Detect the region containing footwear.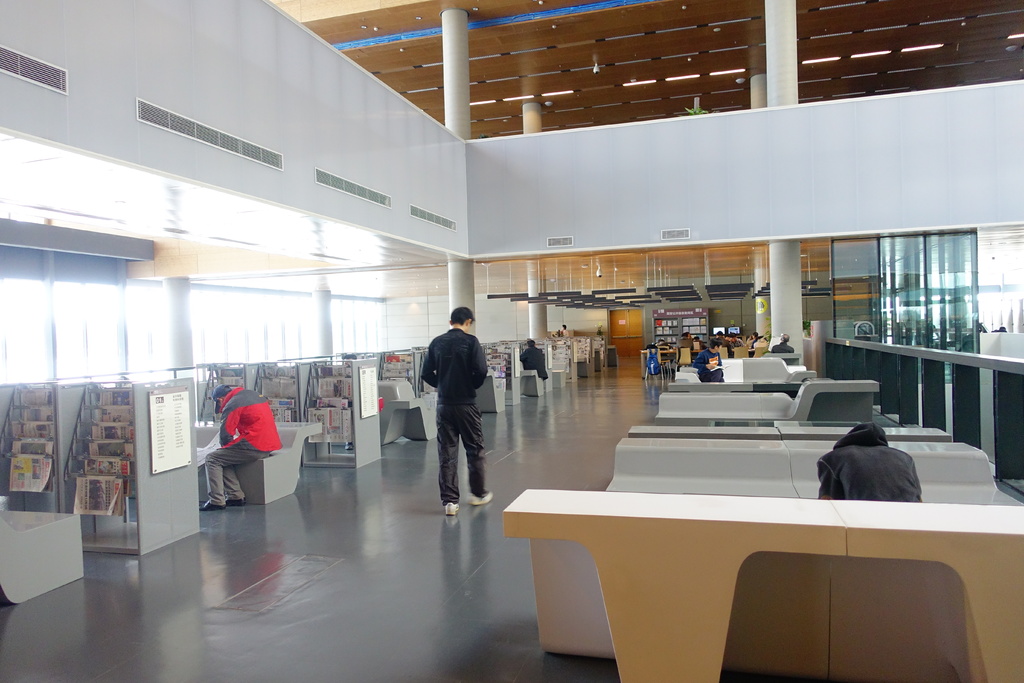
x1=441, y1=498, x2=460, y2=516.
